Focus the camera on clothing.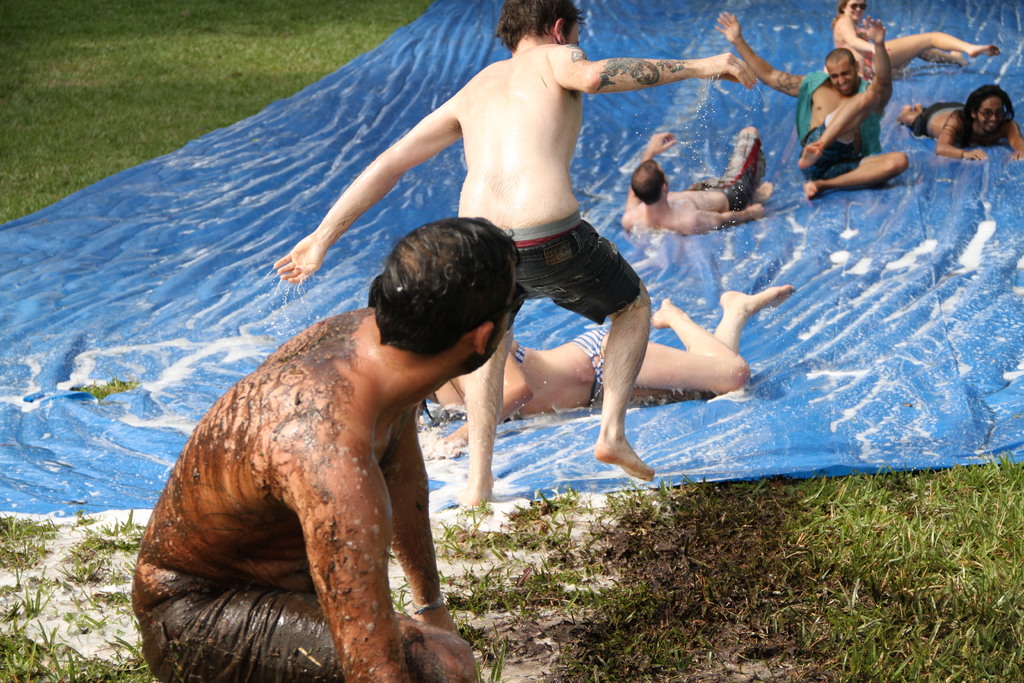
Focus region: pyautogui.locateOnScreen(694, 128, 769, 214).
